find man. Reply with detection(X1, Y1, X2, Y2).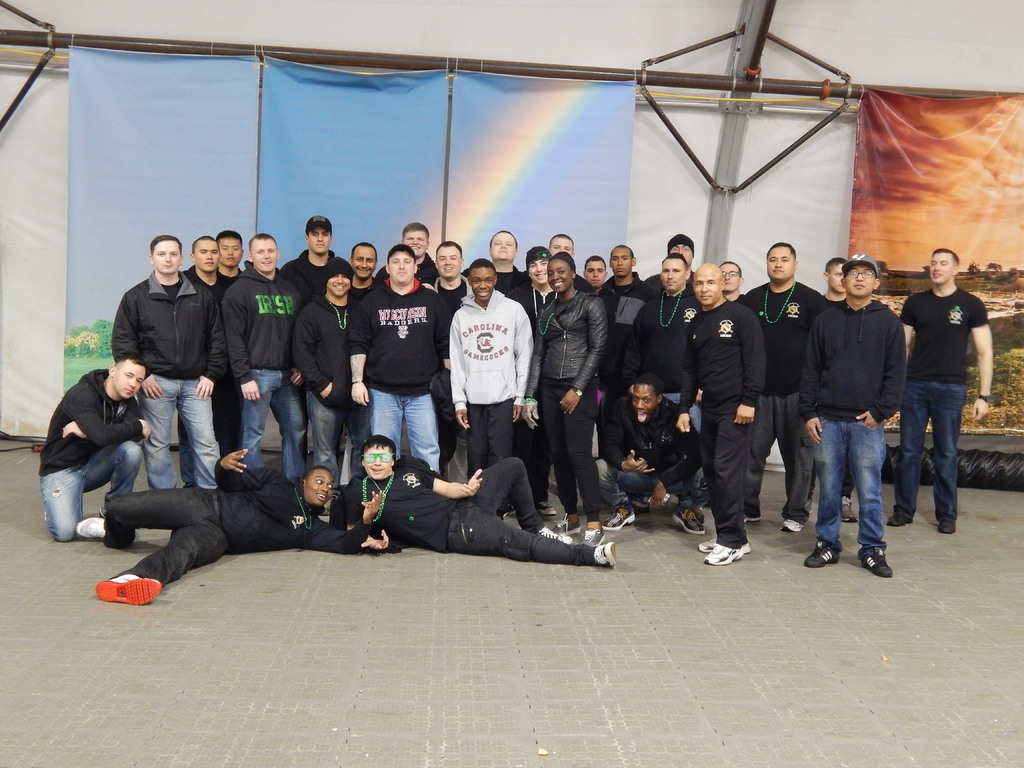
detection(179, 234, 230, 458).
